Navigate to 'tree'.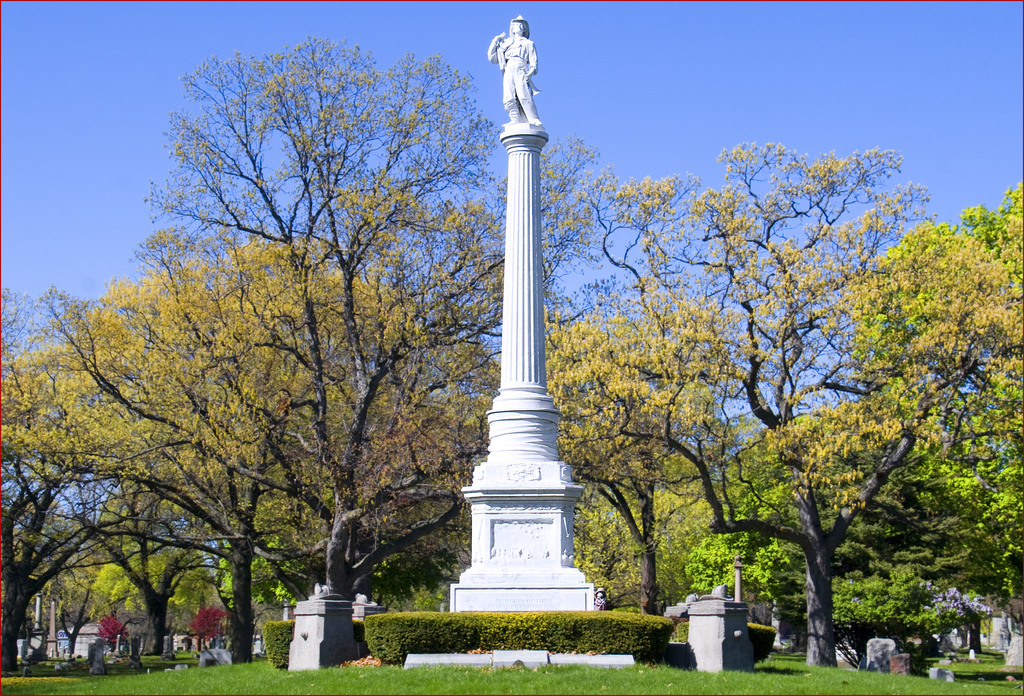
Navigation target: rect(583, 129, 927, 435).
